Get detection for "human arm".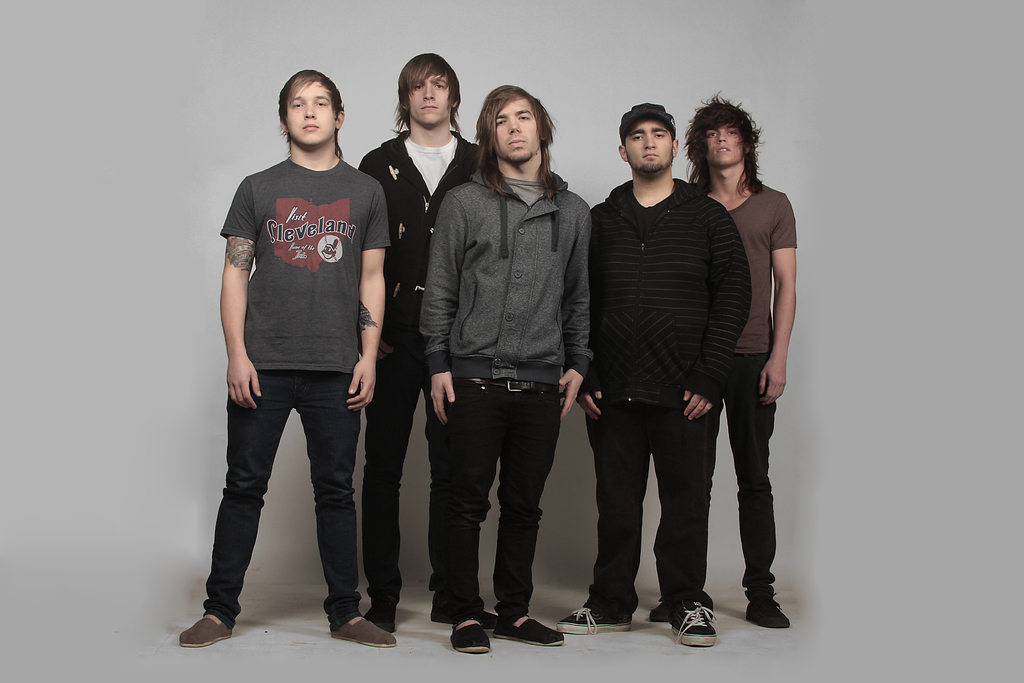
Detection: locate(574, 375, 603, 420).
